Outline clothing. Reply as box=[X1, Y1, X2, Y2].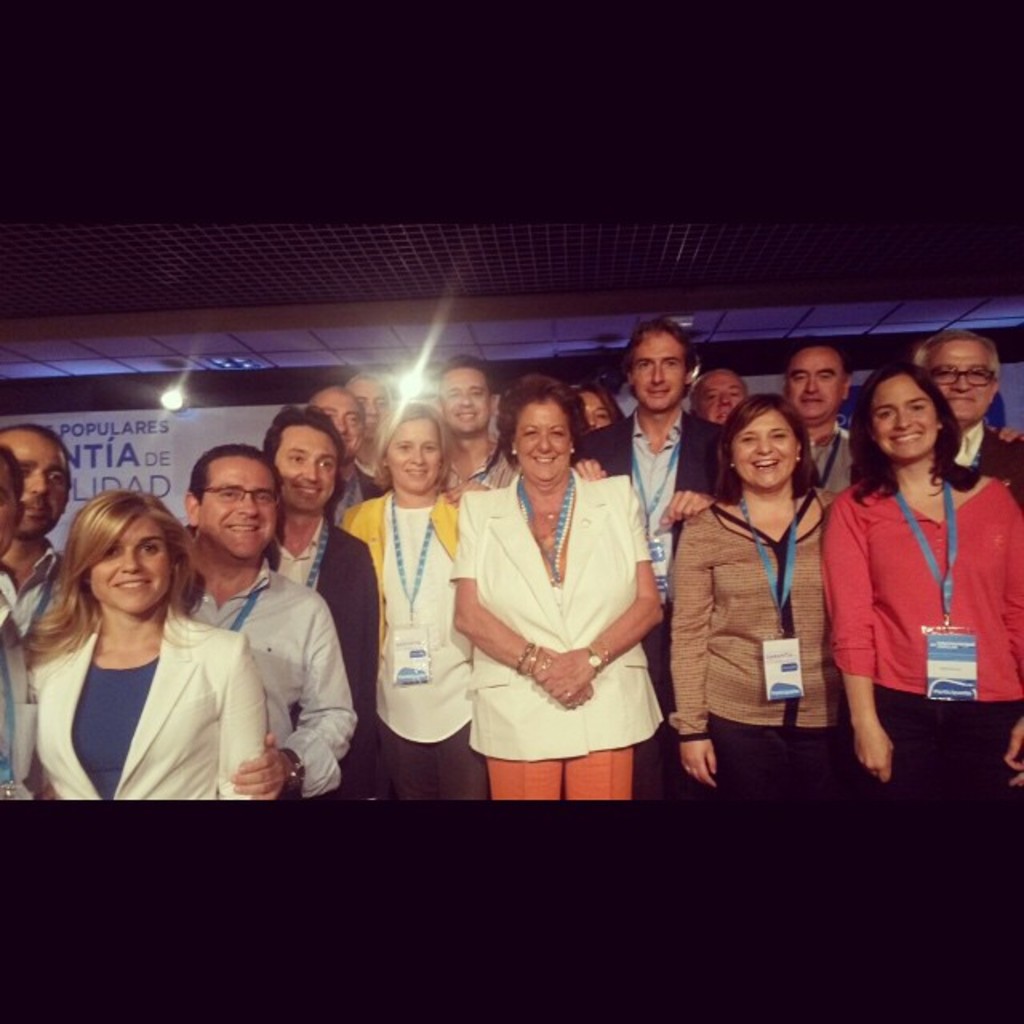
box=[667, 496, 835, 736].
